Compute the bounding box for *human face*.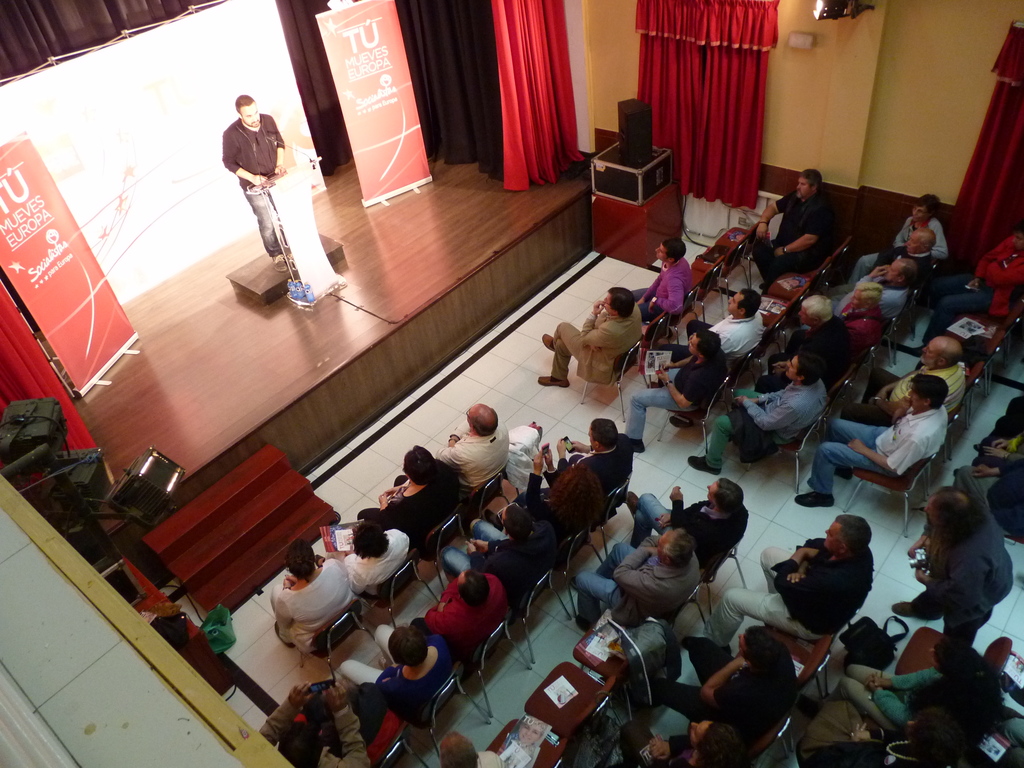
box=[922, 342, 943, 367].
